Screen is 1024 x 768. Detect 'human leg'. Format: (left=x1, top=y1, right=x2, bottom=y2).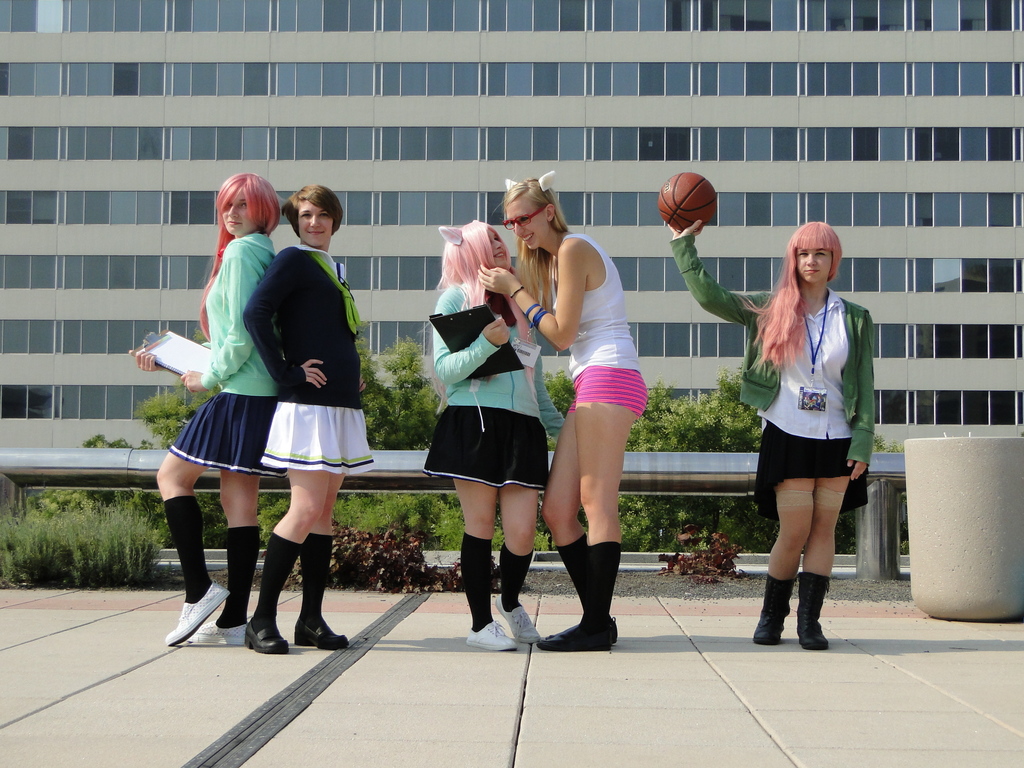
(left=239, top=477, right=330, bottom=650).
